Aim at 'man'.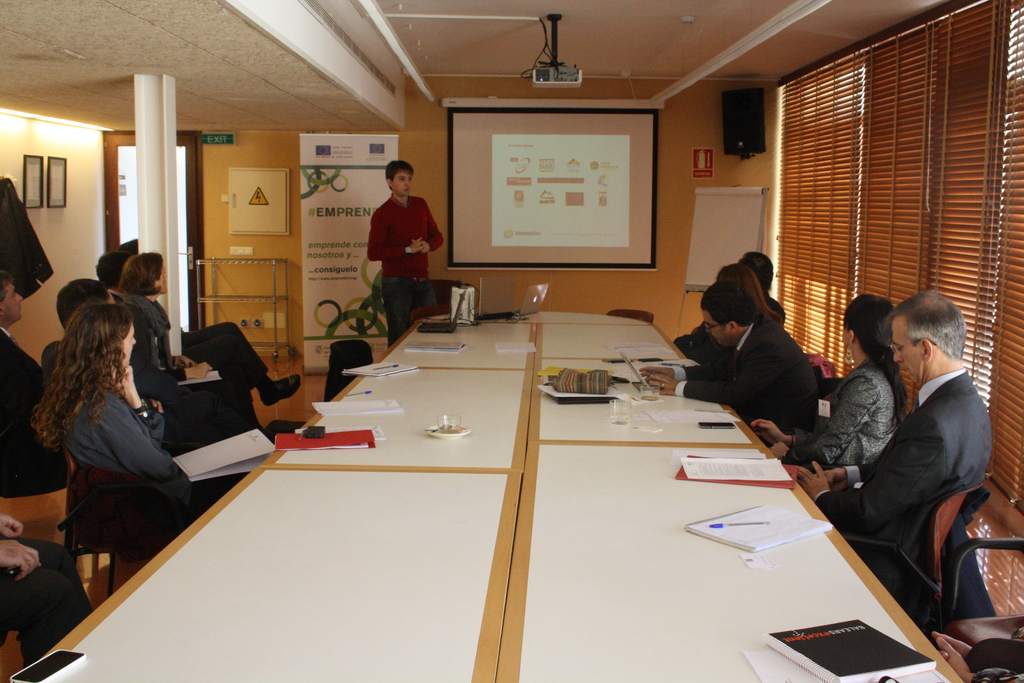
Aimed at [left=796, top=288, right=994, bottom=603].
